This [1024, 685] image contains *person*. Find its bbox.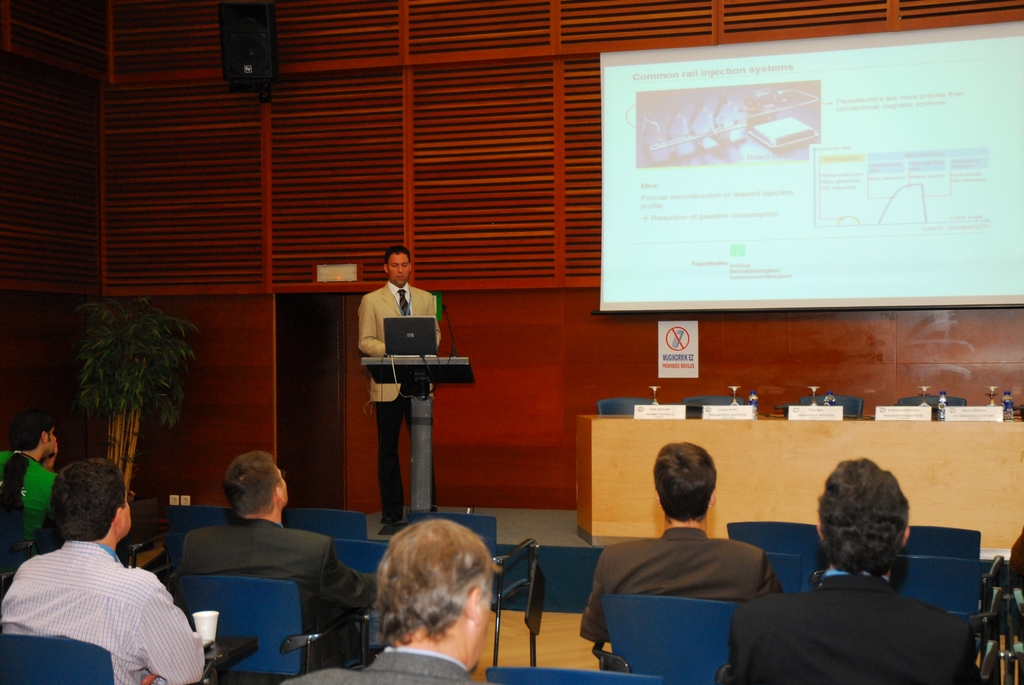
360, 246, 439, 509.
